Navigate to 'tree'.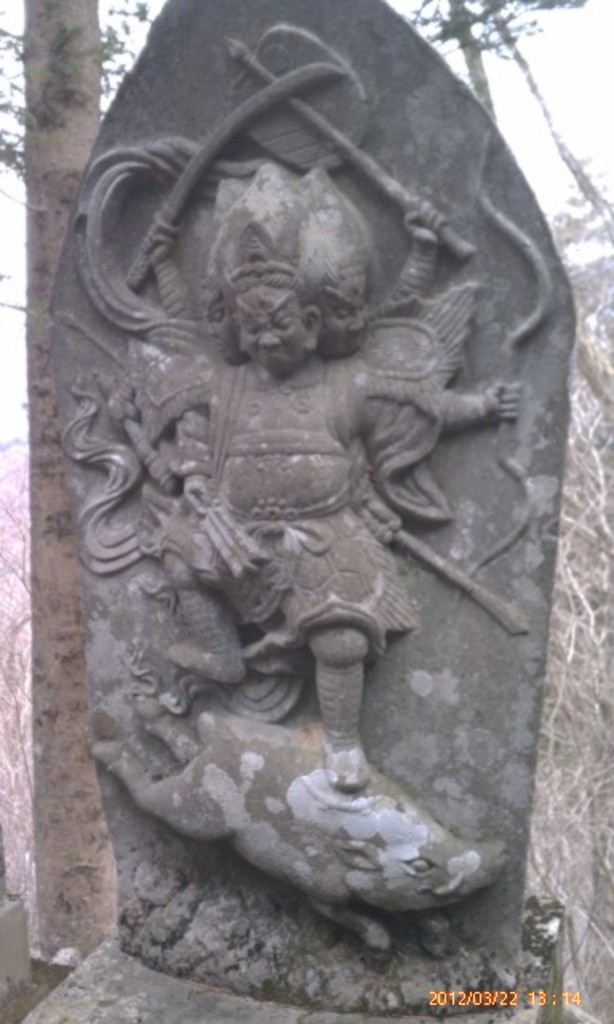
Navigation target: crop(0, 0, 582, 966).
